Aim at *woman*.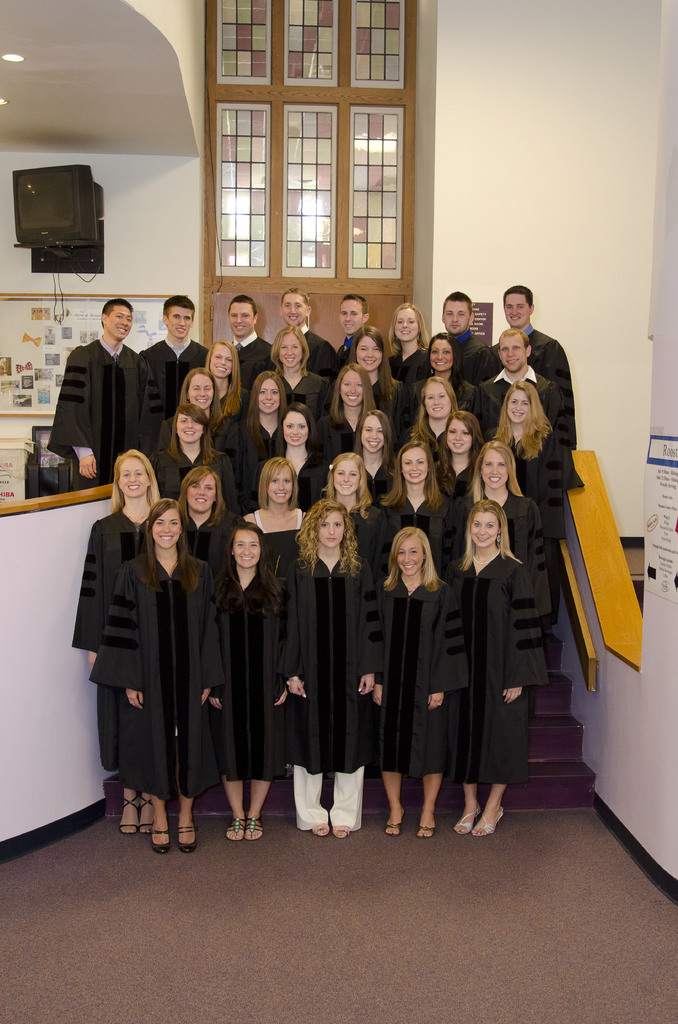
Aimed at {"x1": 477, "y1": 376, "x2": 586, "y2": 572}.
